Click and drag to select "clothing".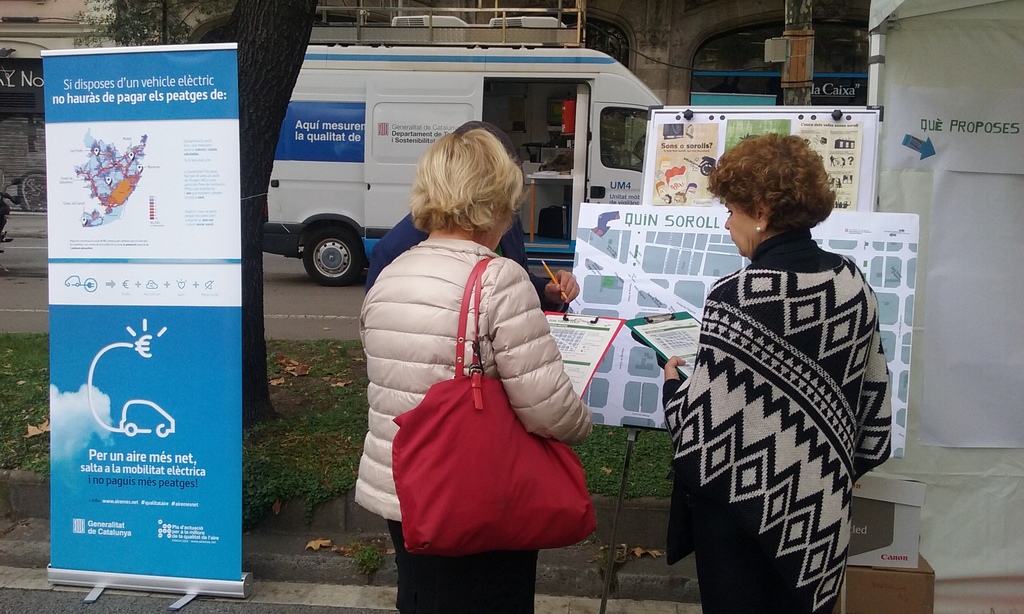
Selection: rect(350, 239, 589, 613).
